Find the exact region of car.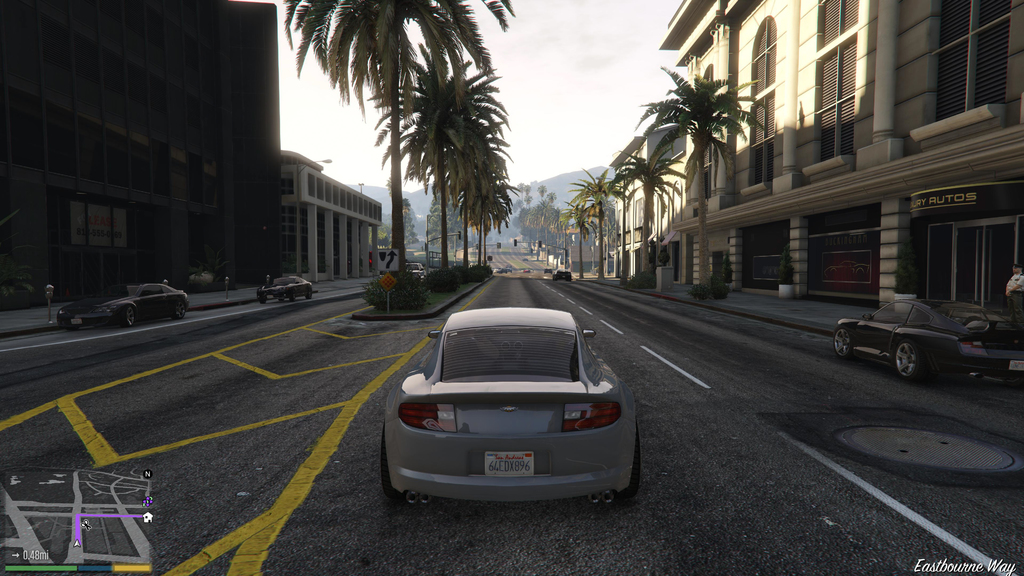
Exact region: detection(831, 292, 1023, 385).
